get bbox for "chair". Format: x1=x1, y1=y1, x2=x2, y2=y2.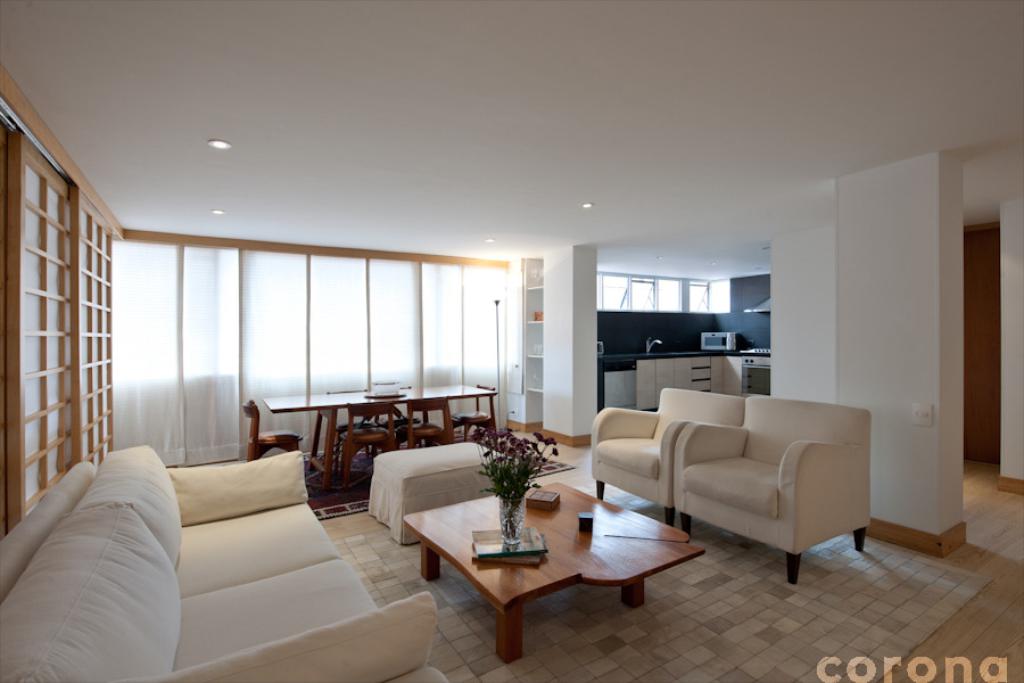
x1=672, y1=392, x2=875, y2=586.
